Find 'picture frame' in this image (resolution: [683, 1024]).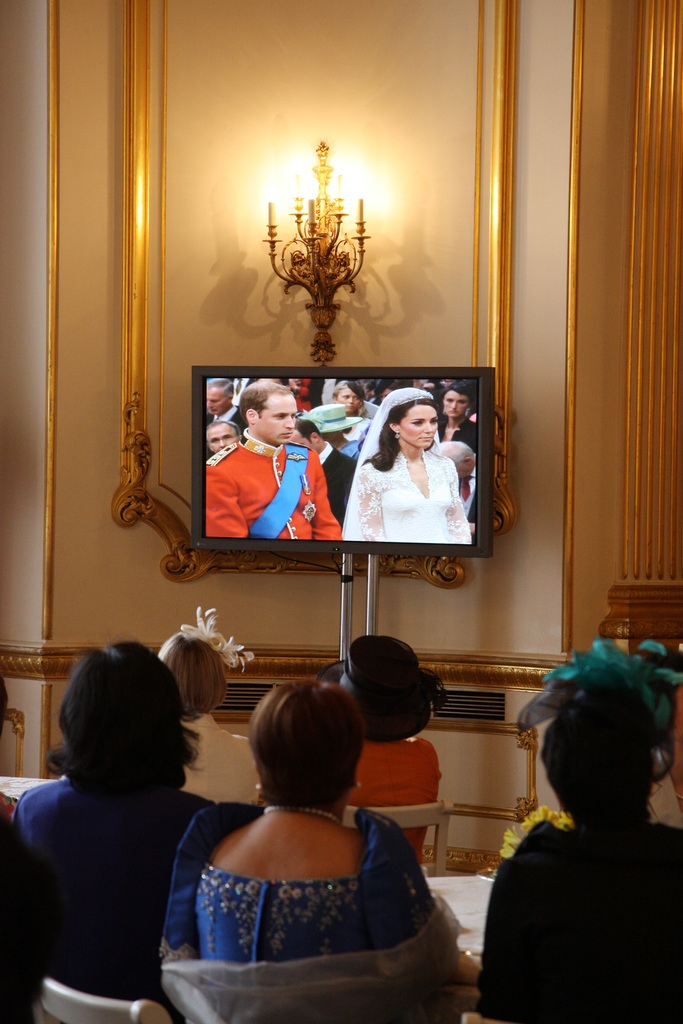
206/349/506/588.
